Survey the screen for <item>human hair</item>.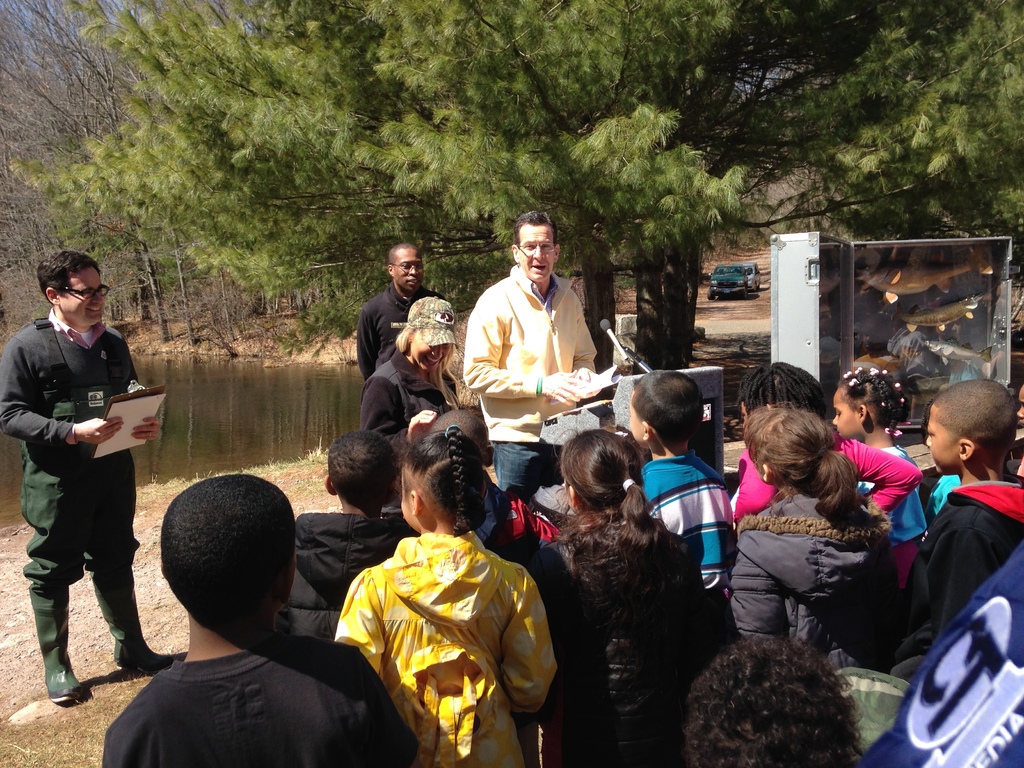
Survey found: rect(552, 437, 676, 557).
